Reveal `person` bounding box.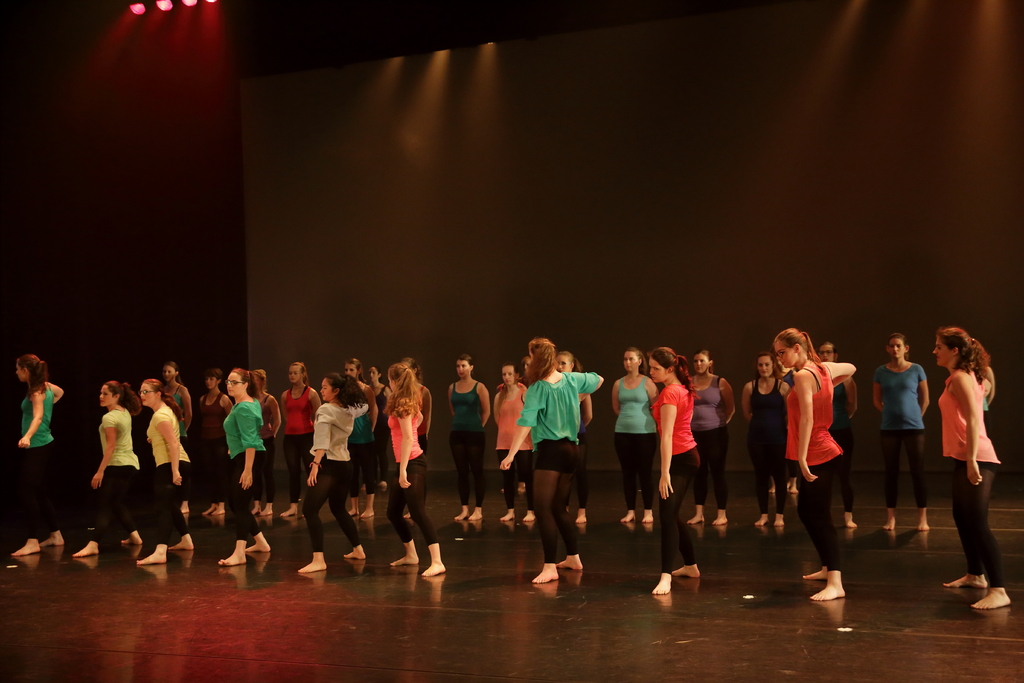
Revealed: left=278, top=359, right=318, bottom=517.
